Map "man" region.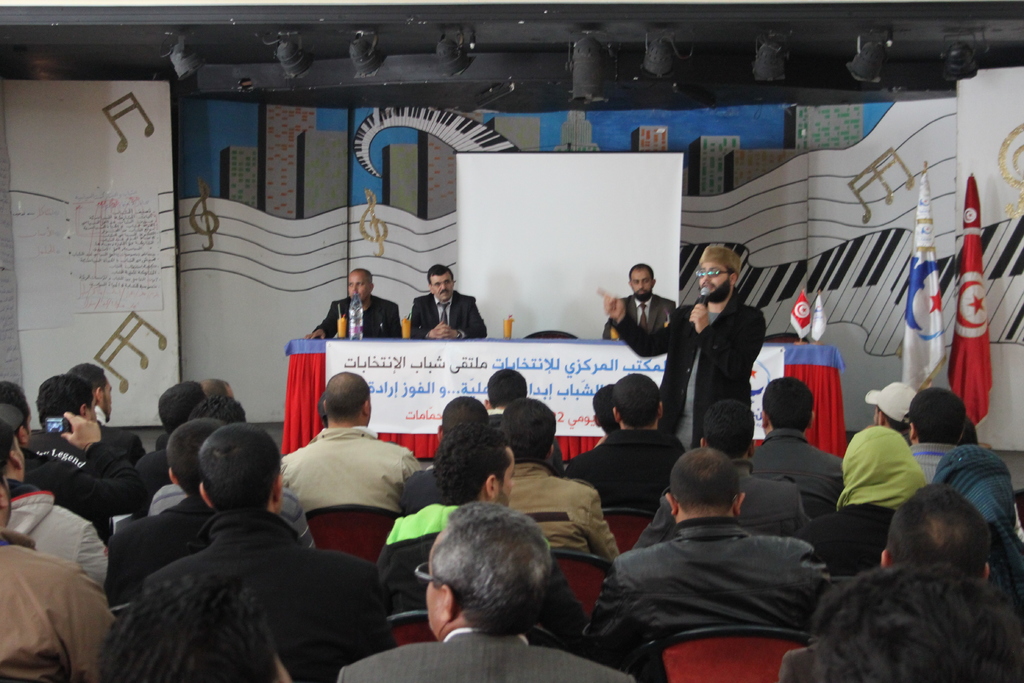
Mapped to bbox(591, 386, 620, 449).
